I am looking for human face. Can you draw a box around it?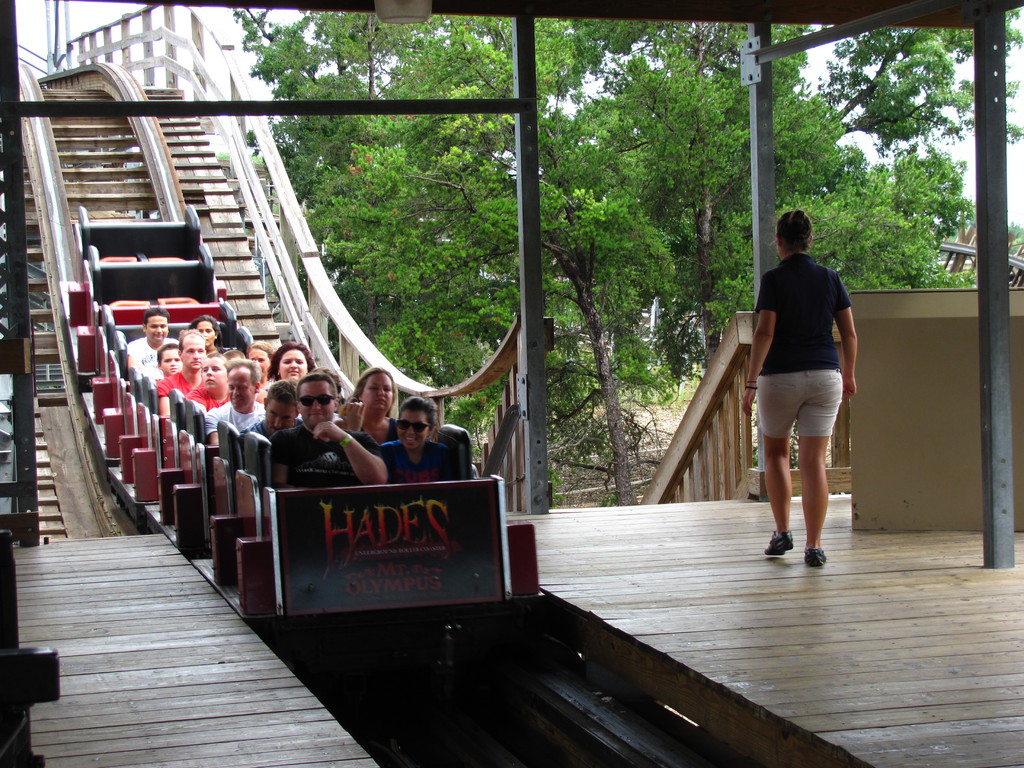
Sure, the bounding box is (200,360,227,390).
